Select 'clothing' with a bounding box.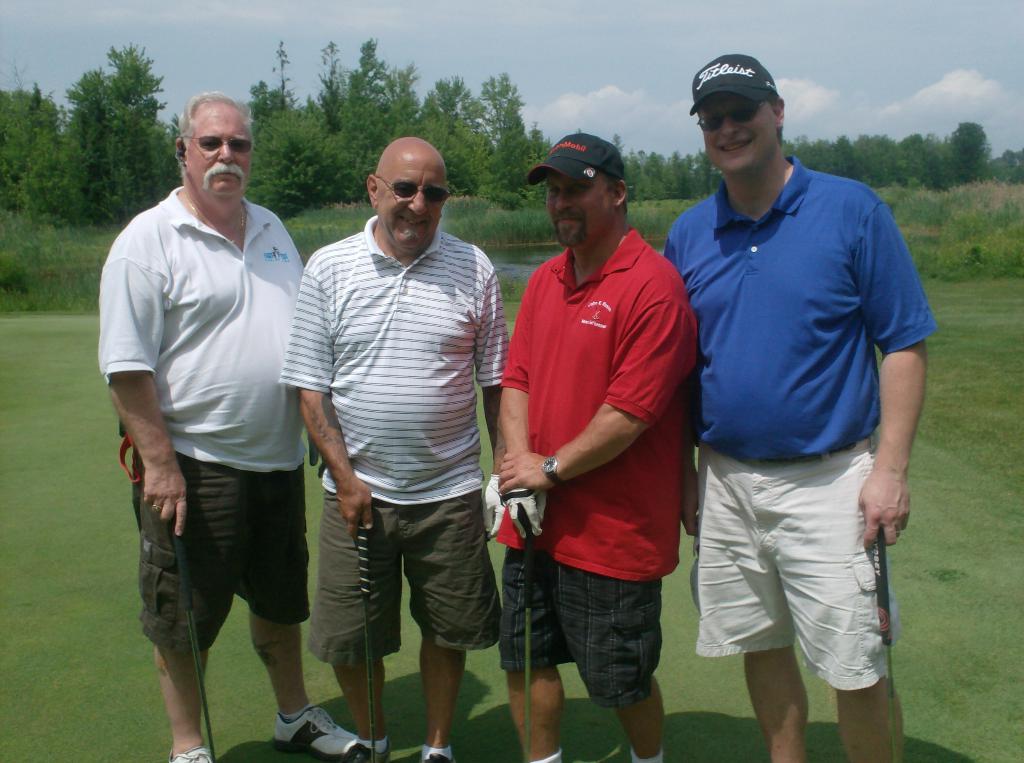
[x1=497, y1=228, x2=701, y2=709].
